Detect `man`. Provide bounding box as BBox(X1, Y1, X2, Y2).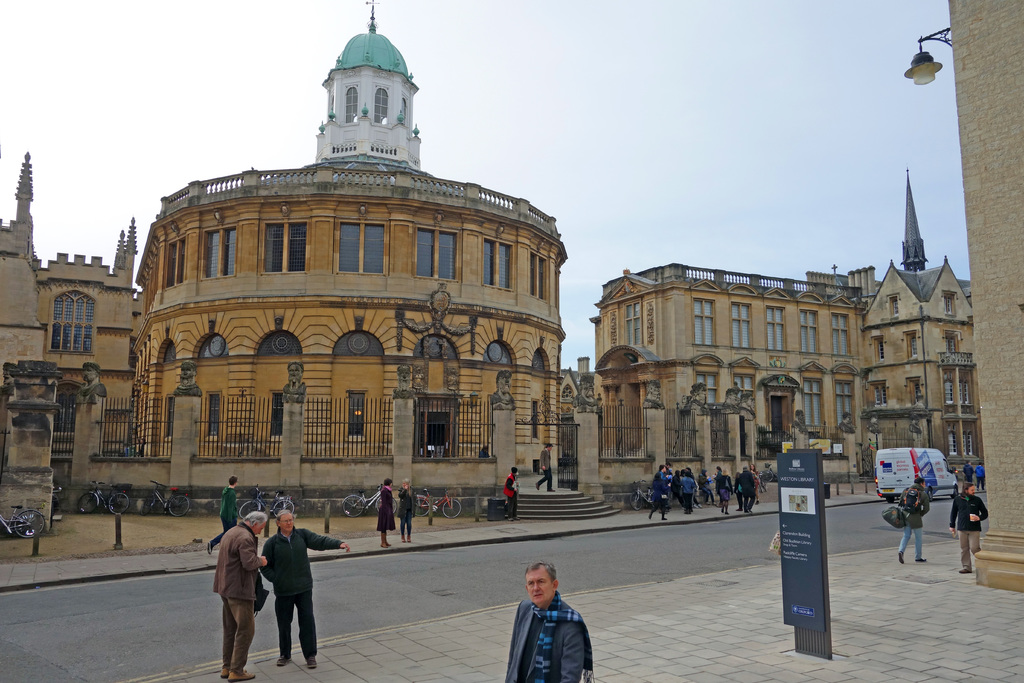
BBox(882, 475, 931, 563).
